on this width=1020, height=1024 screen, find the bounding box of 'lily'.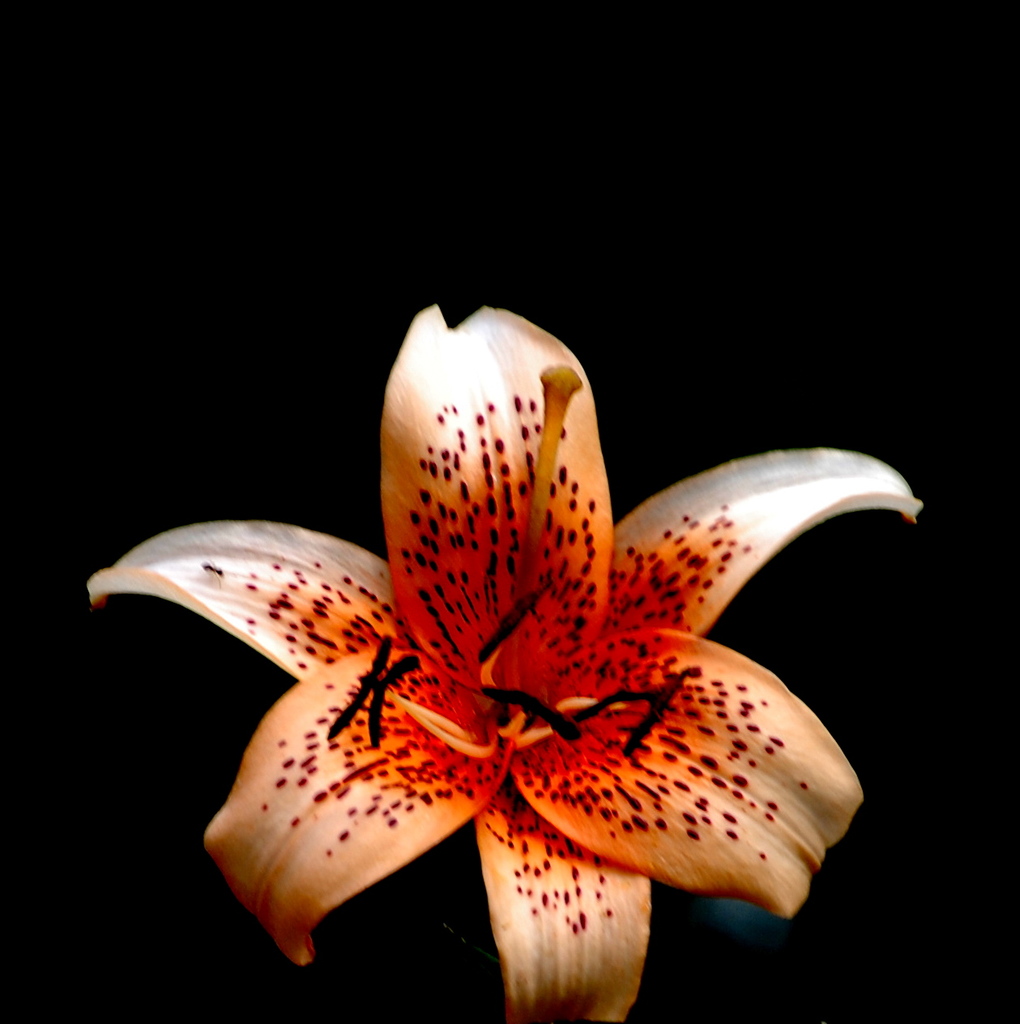
Bounding box: 84:301:920:1023.
